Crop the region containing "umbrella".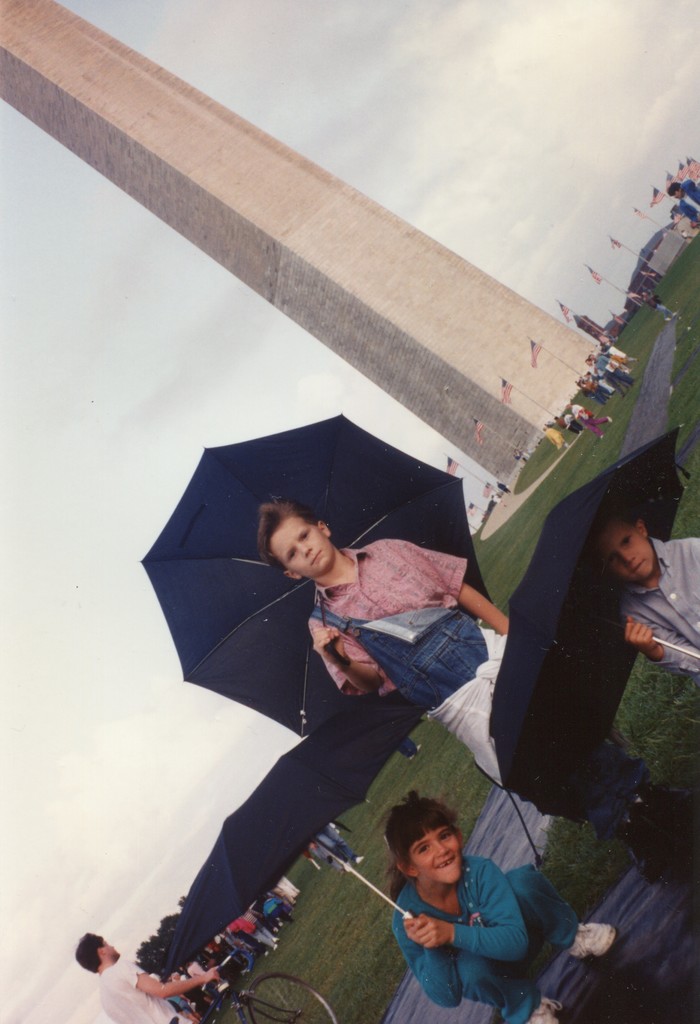
Crop region: box(161, 739, 425, 977).
